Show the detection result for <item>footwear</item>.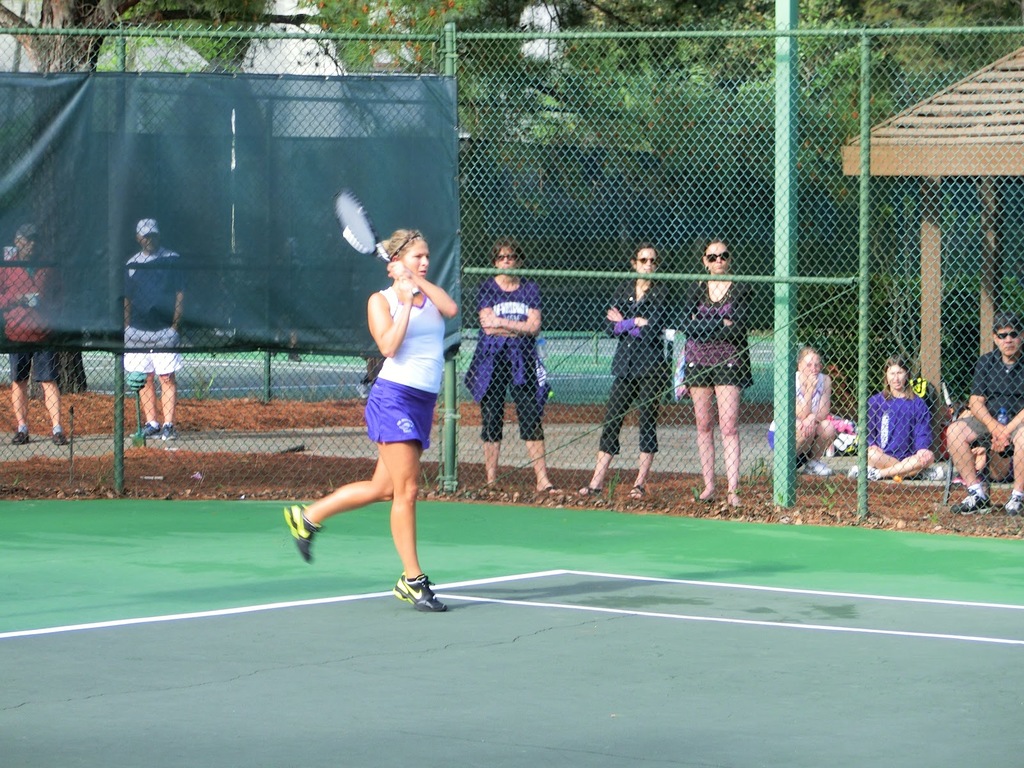
bbox(951, 487, 991, 516).
